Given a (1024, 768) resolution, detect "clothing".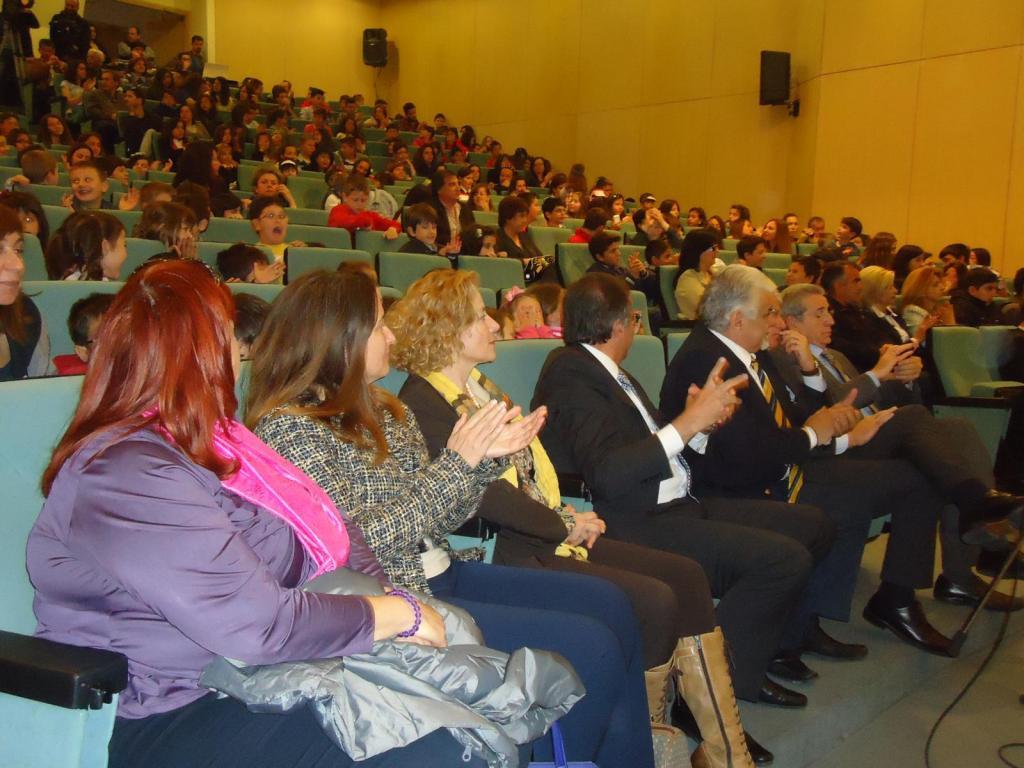
Rect(254, 238, 301, 270).
